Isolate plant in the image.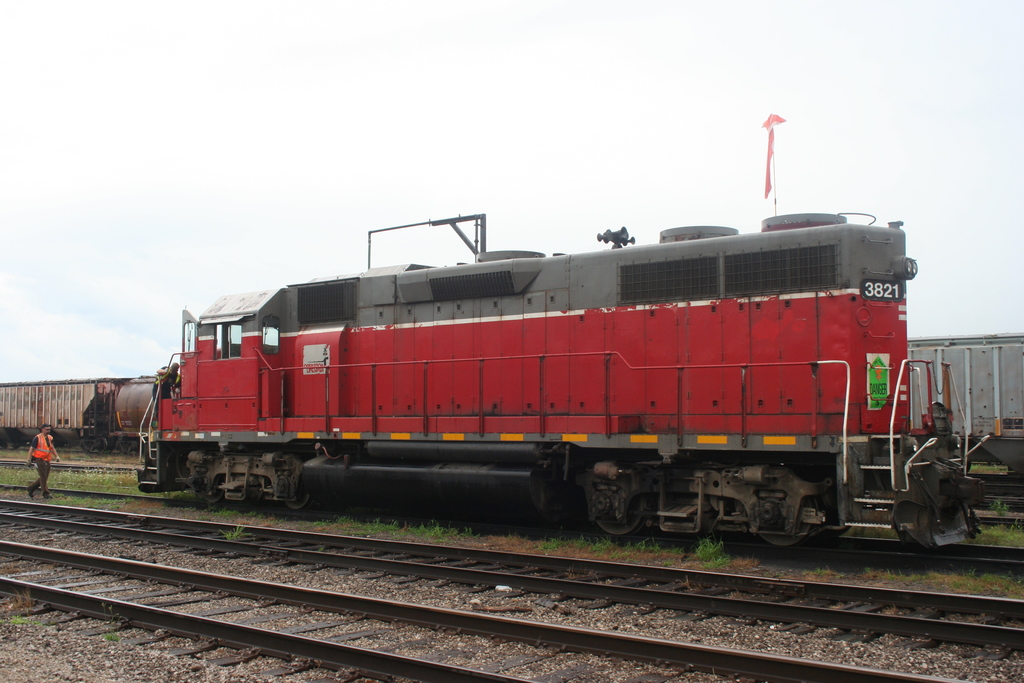
Isolated region: left=0, top=591, right=44, bottom=628.
